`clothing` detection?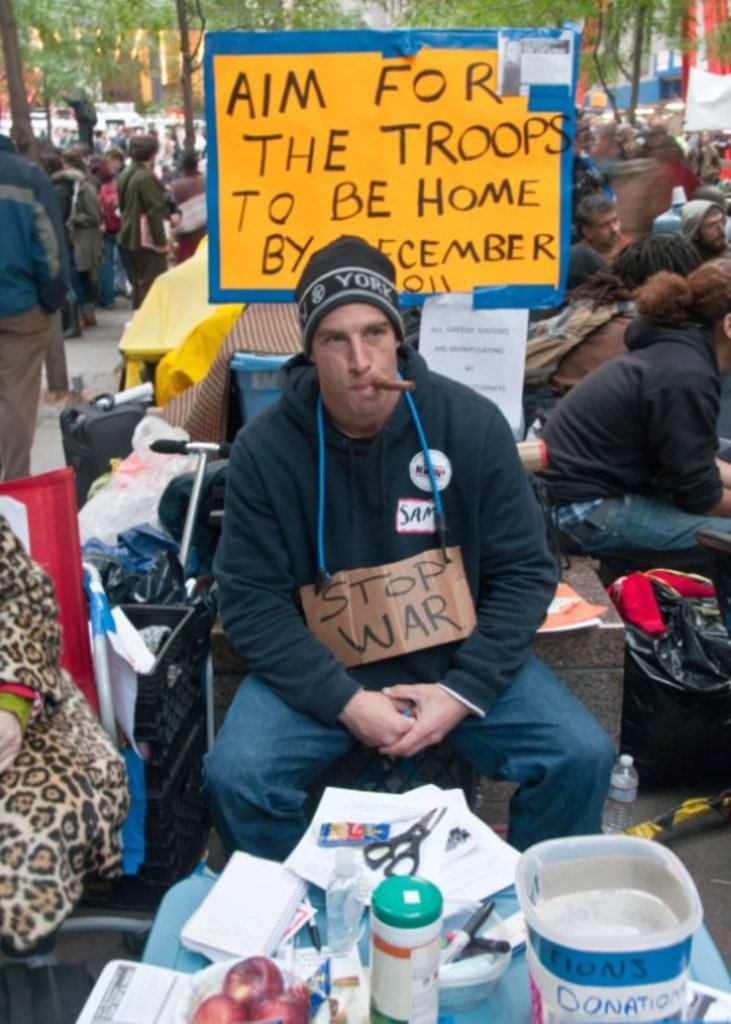
526, 310, 727, 565
